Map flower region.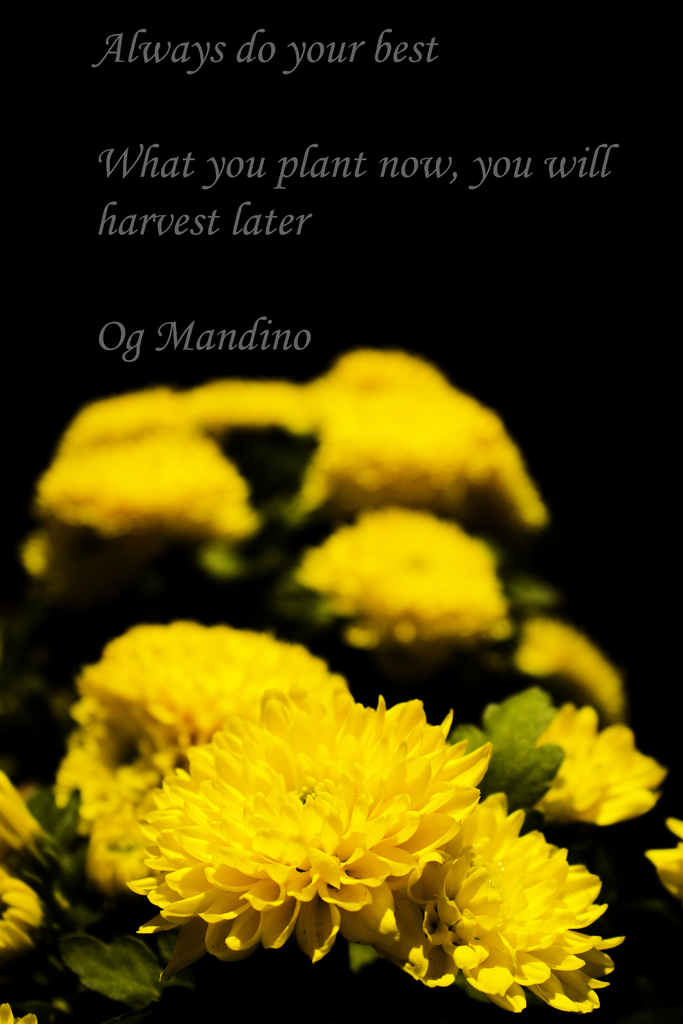
Mapped to l=527, t=705, r=668, b=828.
